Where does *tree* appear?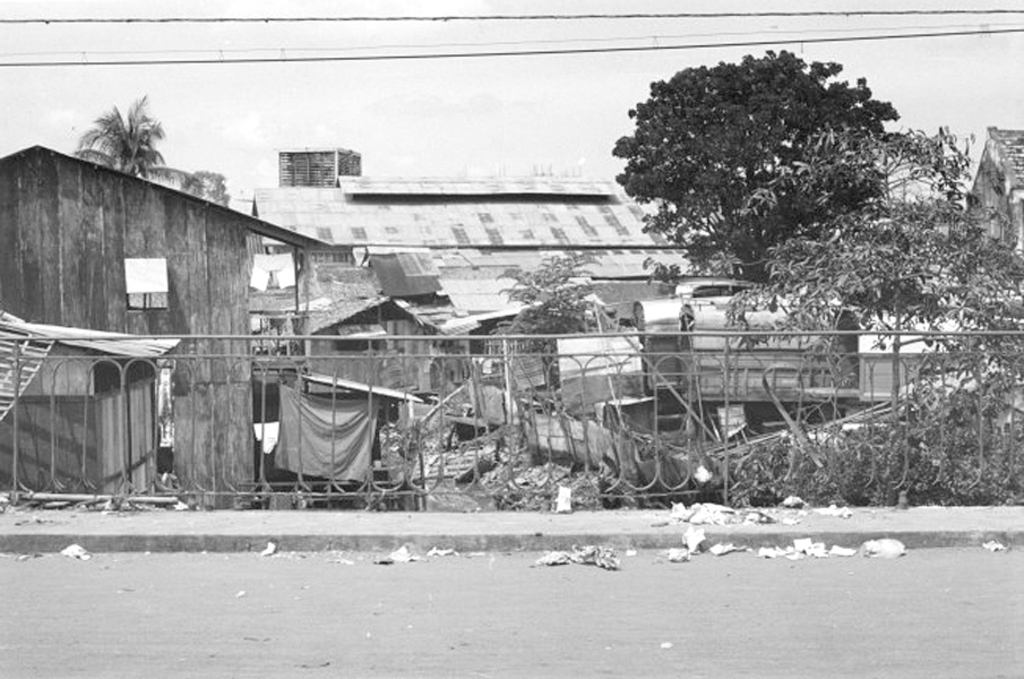
Appears at 600 35 958 324.
